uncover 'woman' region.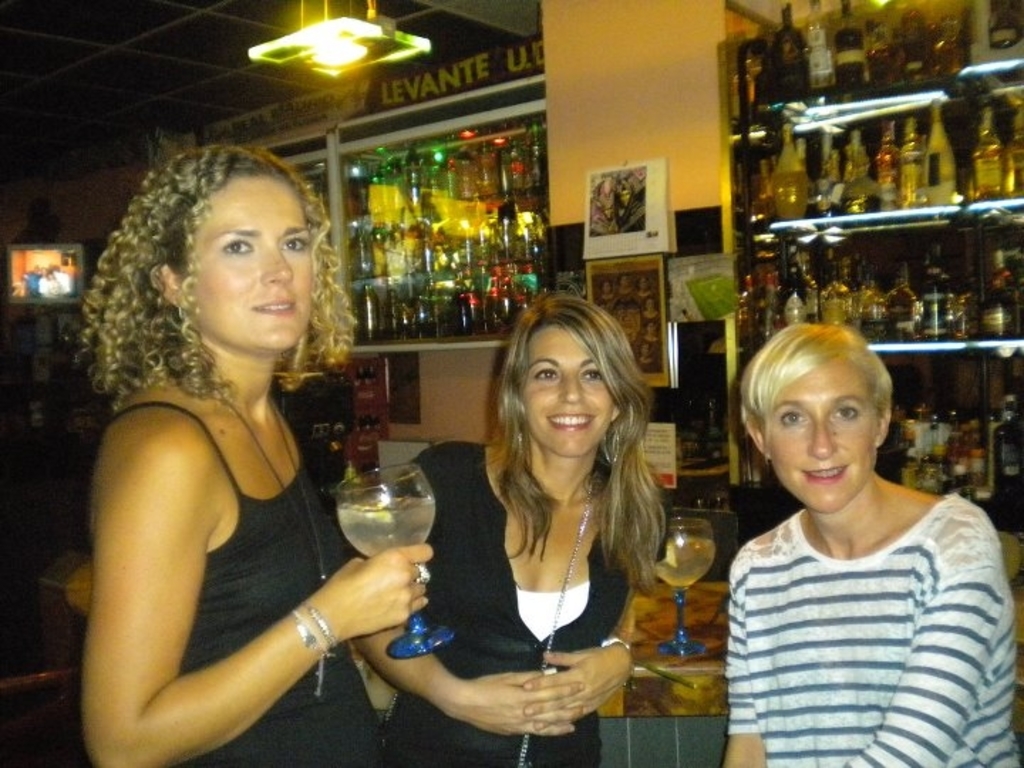
Uncovered: 714/310/1023/767.
